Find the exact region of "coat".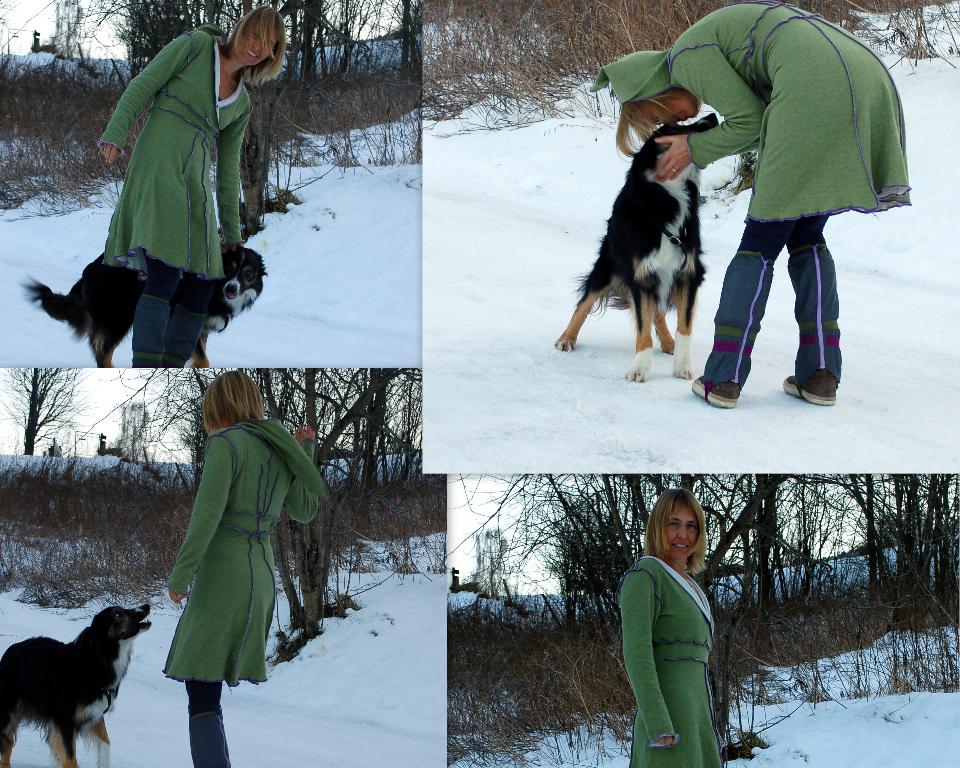
Exact region: (left=616, top=555, right=729, bottom=767).
